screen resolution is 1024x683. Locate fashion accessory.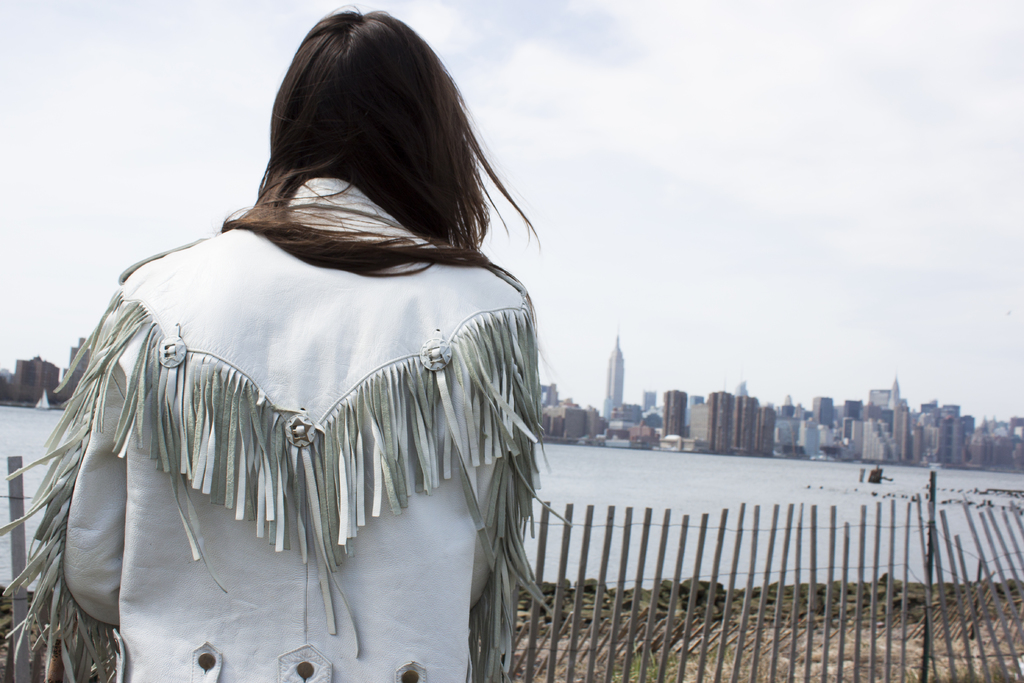
locate(419, 338, 454, 375).
